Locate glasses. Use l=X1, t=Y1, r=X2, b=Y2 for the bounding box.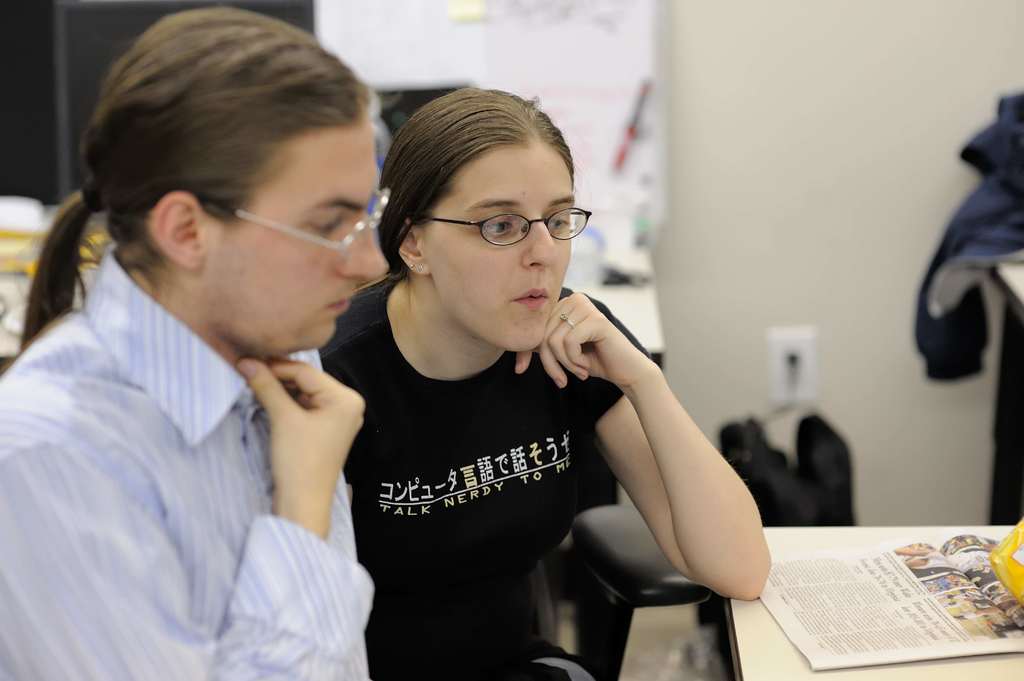
l=202, t=191, r=393, b=264.
